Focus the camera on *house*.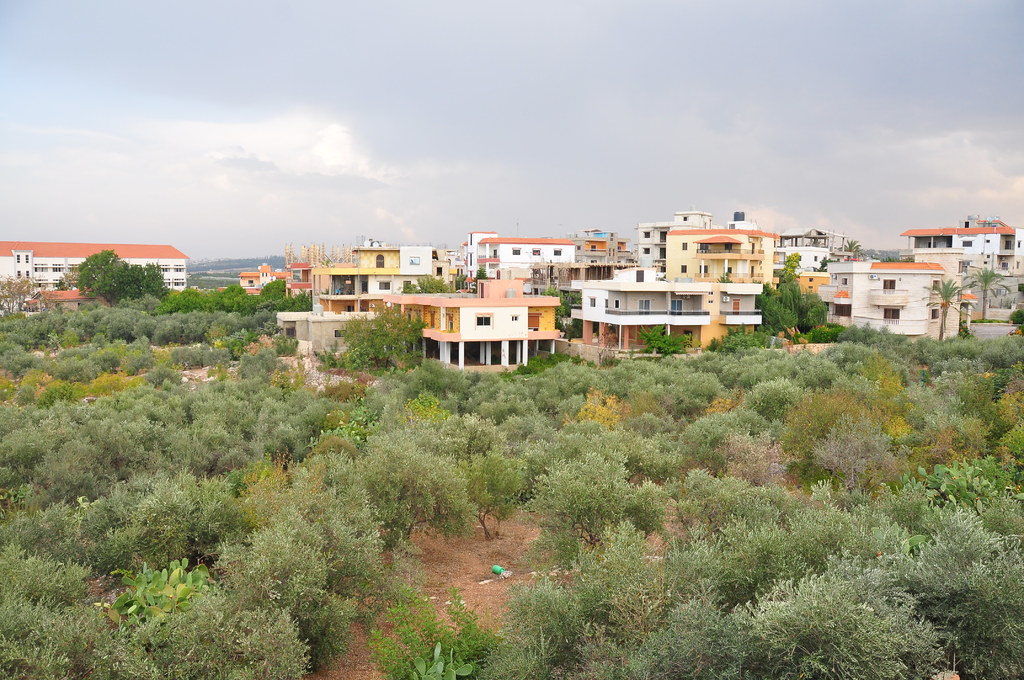
Focus region: [775,218,867,296].
